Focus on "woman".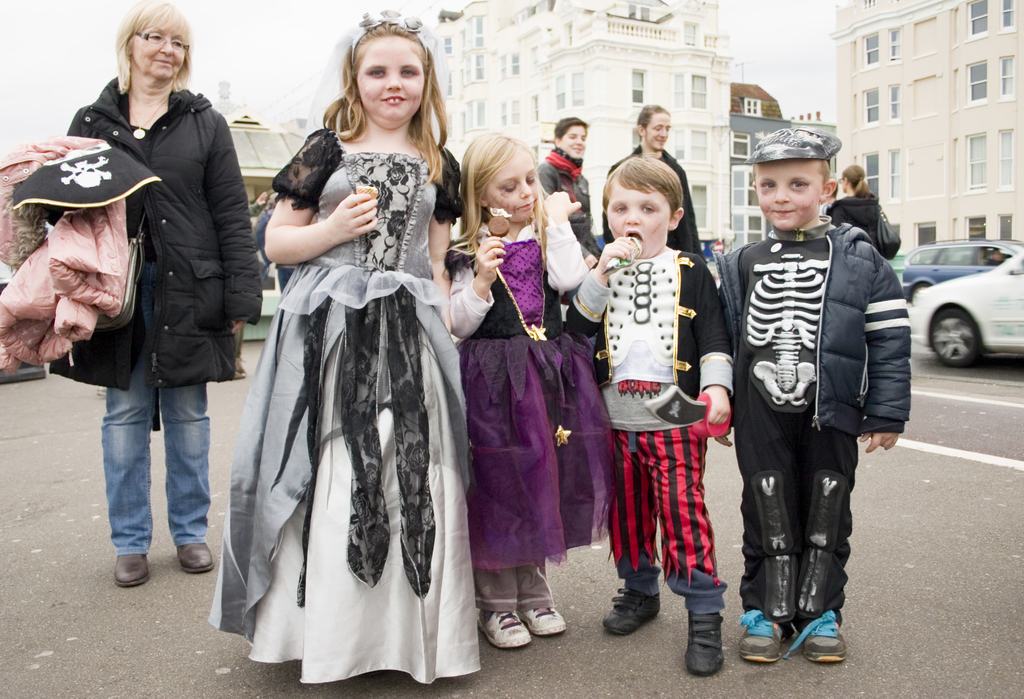
Focused at crop(824, 165, 886, 248).
